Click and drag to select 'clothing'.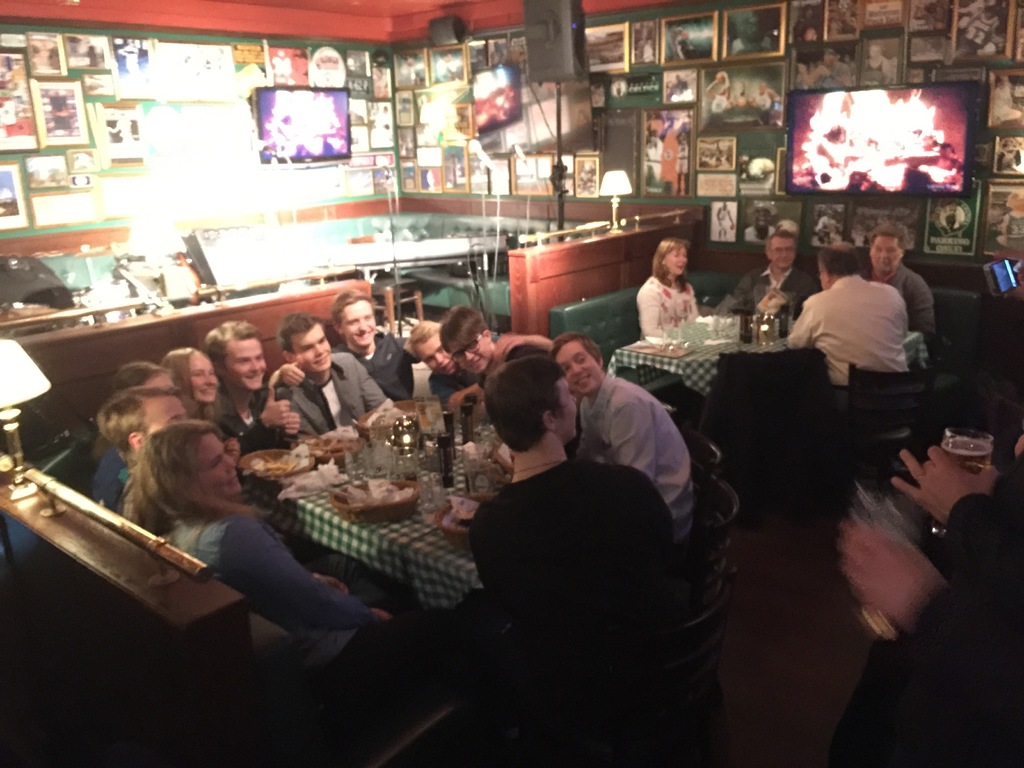
Selection: detection(577, 371, 696, 543).
